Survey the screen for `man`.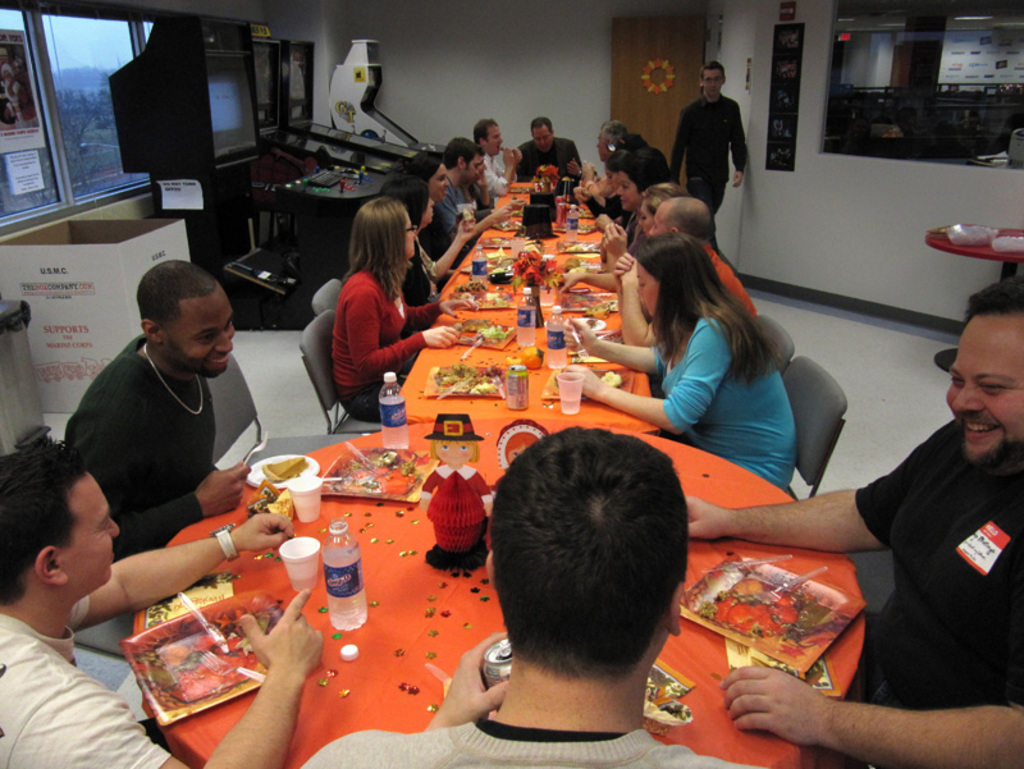
Survey found: 64/260/255/562.
